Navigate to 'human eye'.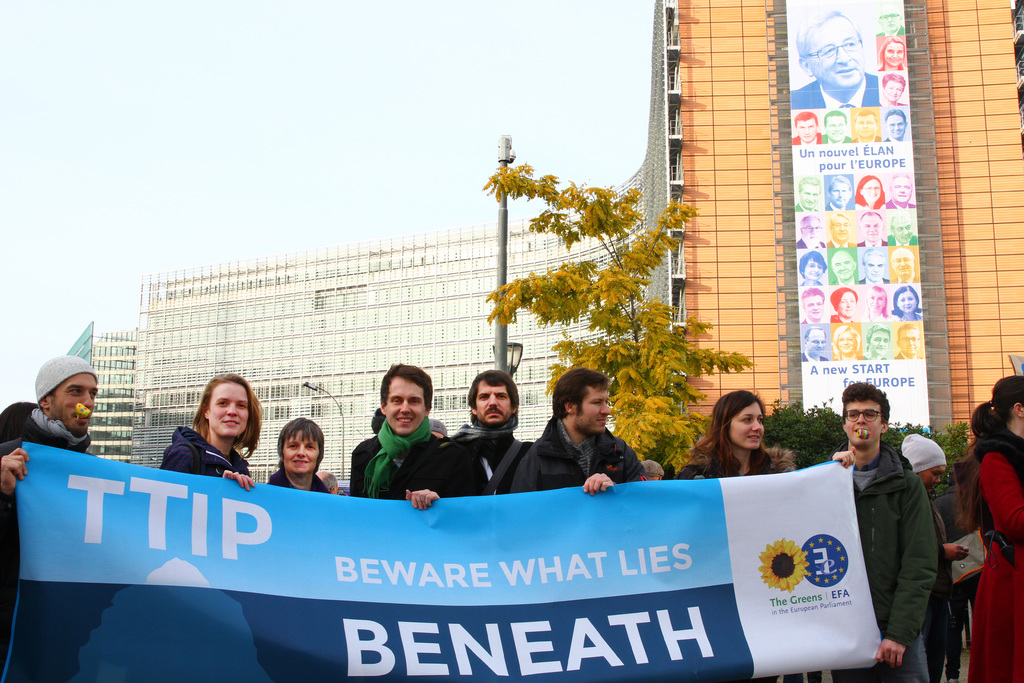
Navigation target: (739, 413, 752, 424).
